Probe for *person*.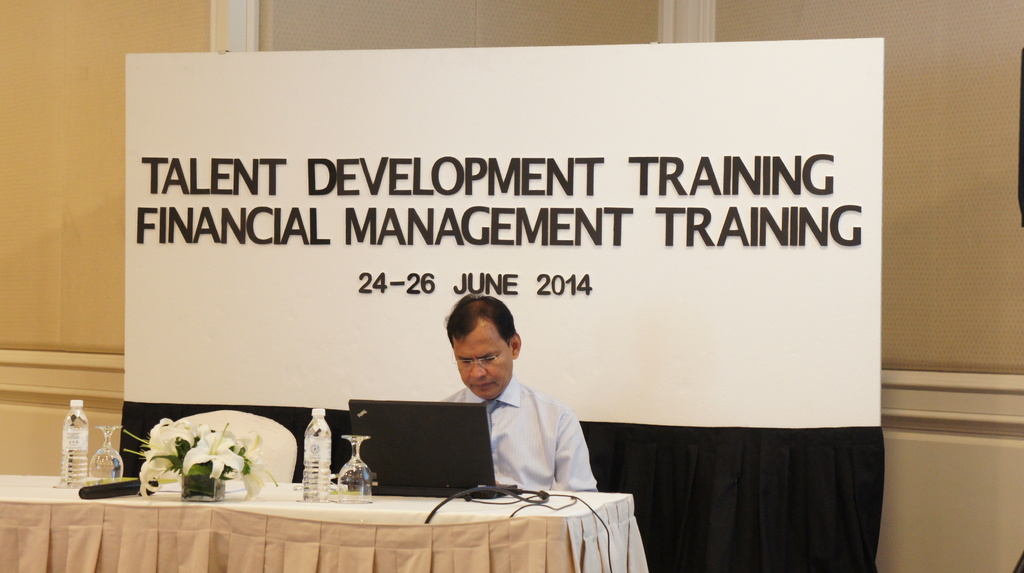
Probe result: x1=433 y1=281 x2=600 y2=501.
